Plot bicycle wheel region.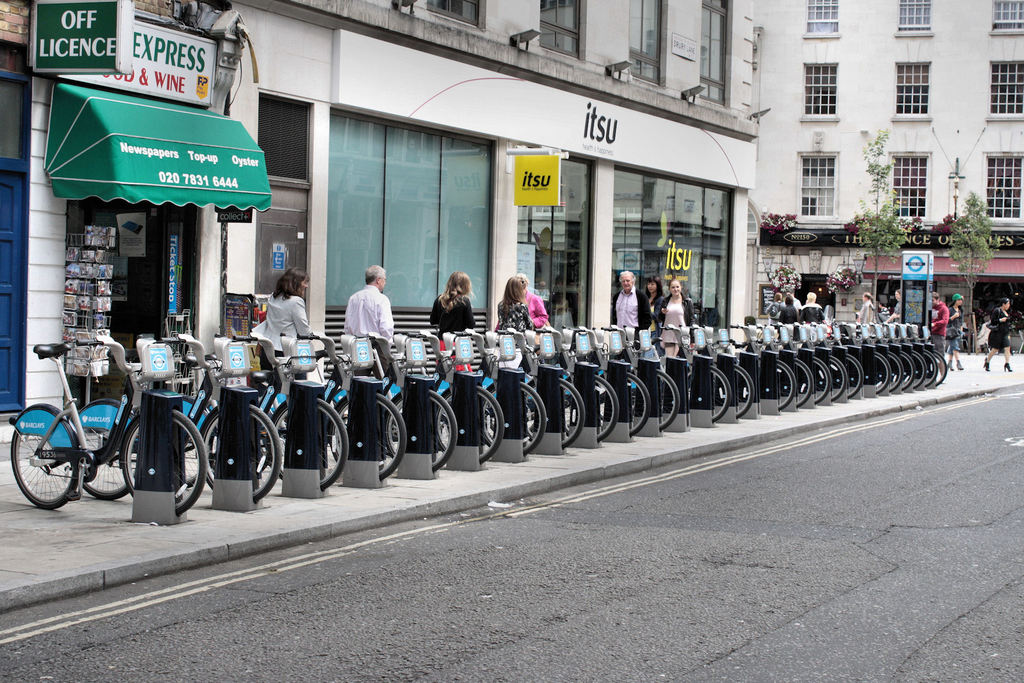
Plotted at select_region(844, 353, 863, 399).
